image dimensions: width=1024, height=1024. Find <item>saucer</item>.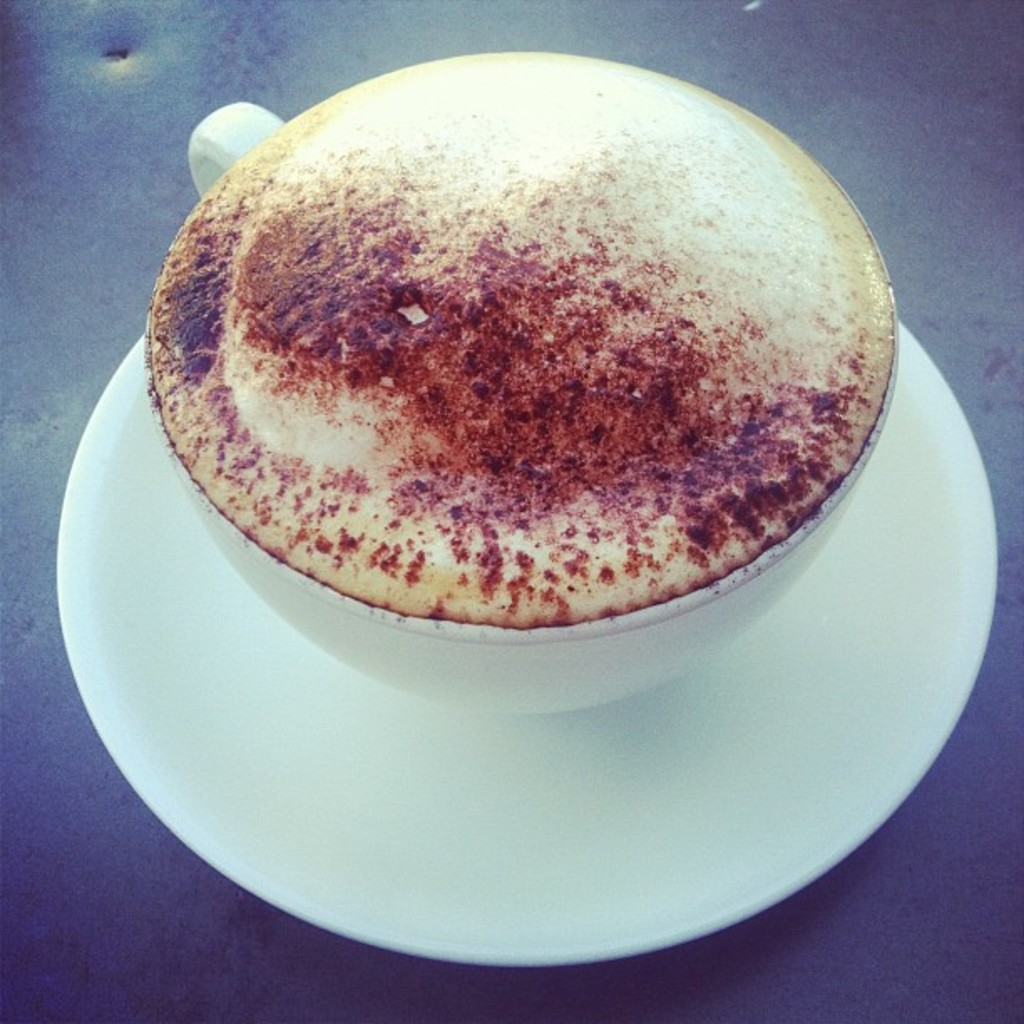
47/330/999/969.
